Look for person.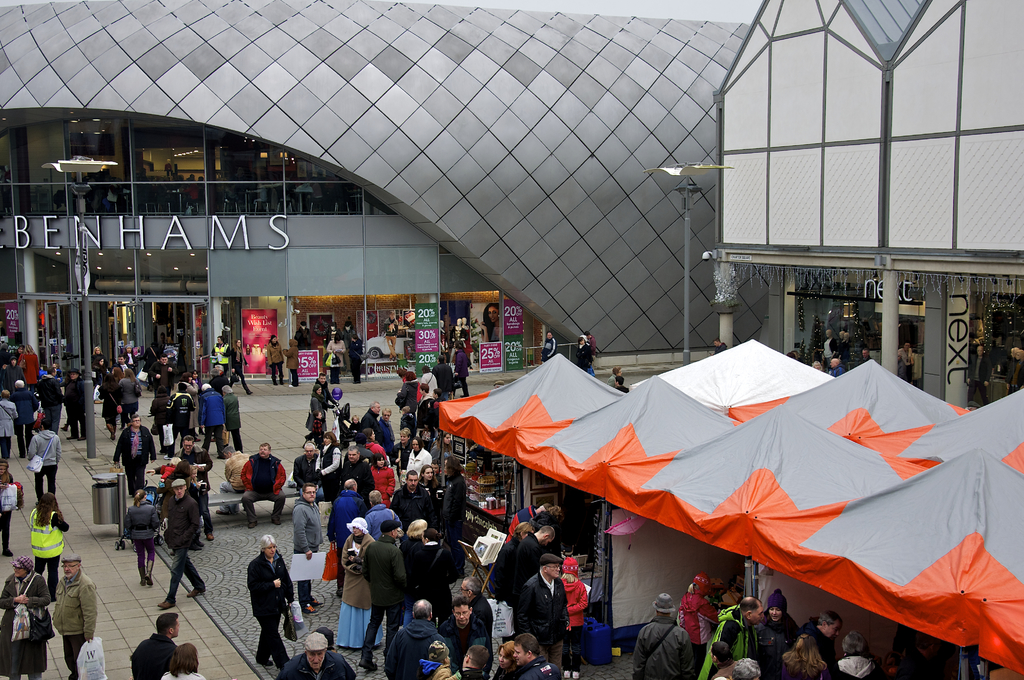
Found: [288, 346, 301, 385].
